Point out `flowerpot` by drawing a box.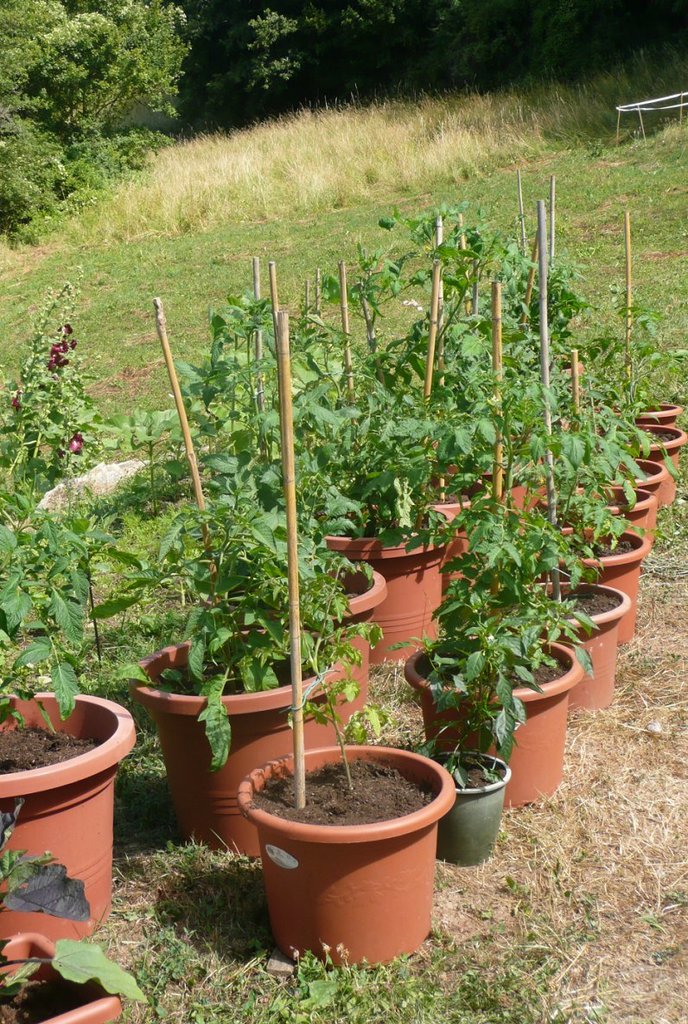
405,631,587,806.
